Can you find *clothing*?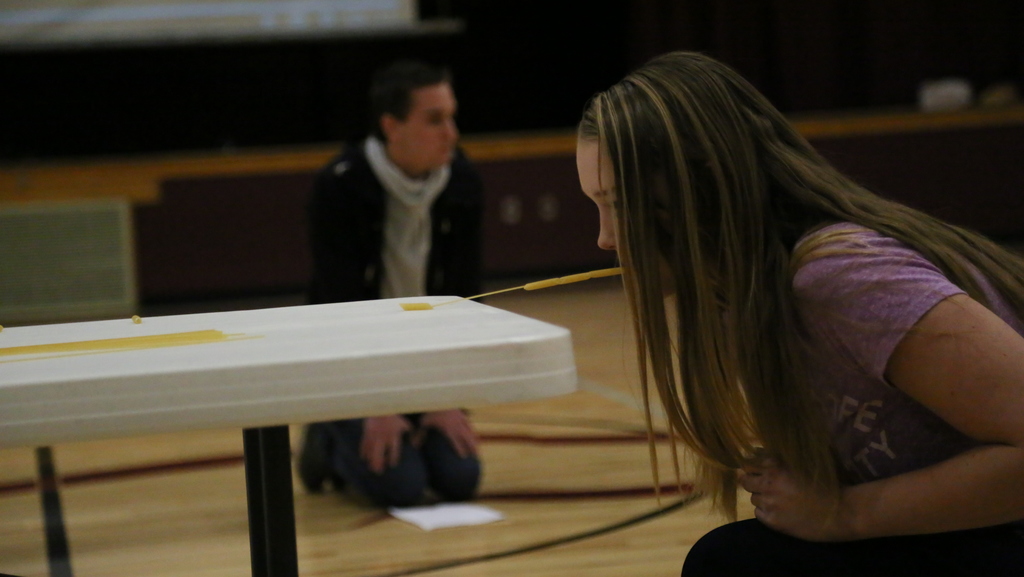
Yes, bounding box: {"left": 680, "top": 221, "right": 1023, "bottom": 576}.
